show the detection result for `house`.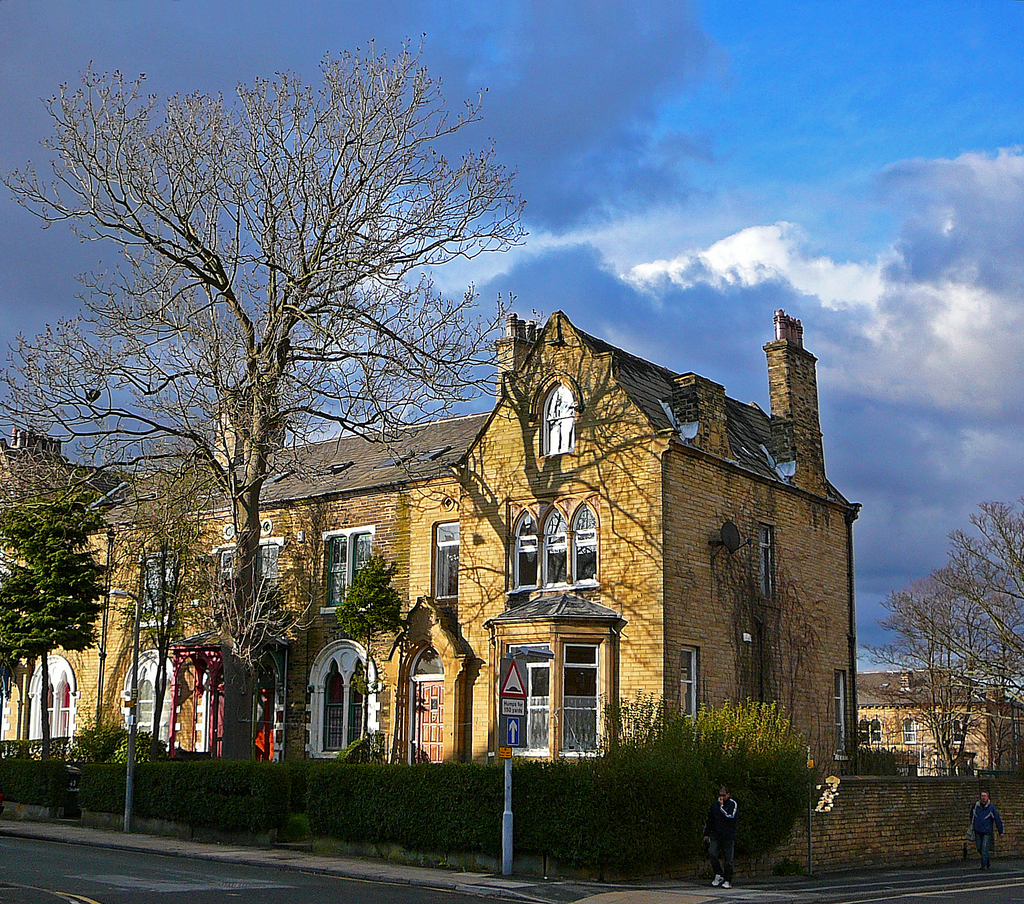
bbox=[0, 309, 856, 786].
